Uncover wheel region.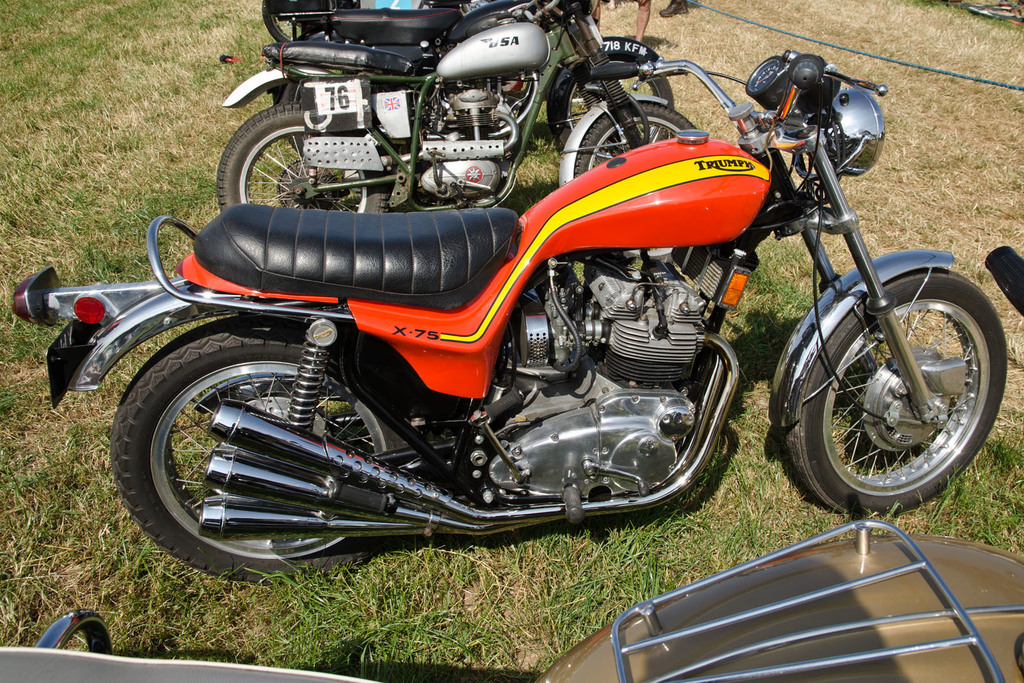
Uncovered: {"x1": 792, "y1": 261, "x2": 996, "y2": 506}.
